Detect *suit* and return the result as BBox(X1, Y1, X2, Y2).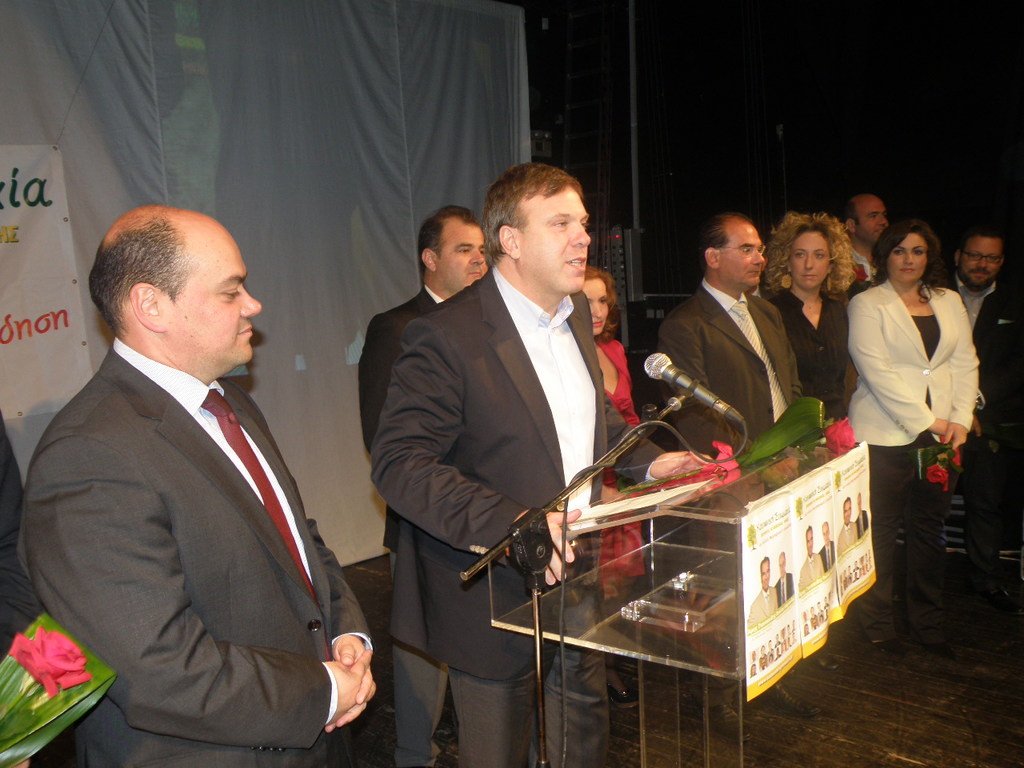
BBox(838, 522, 862, 558).
